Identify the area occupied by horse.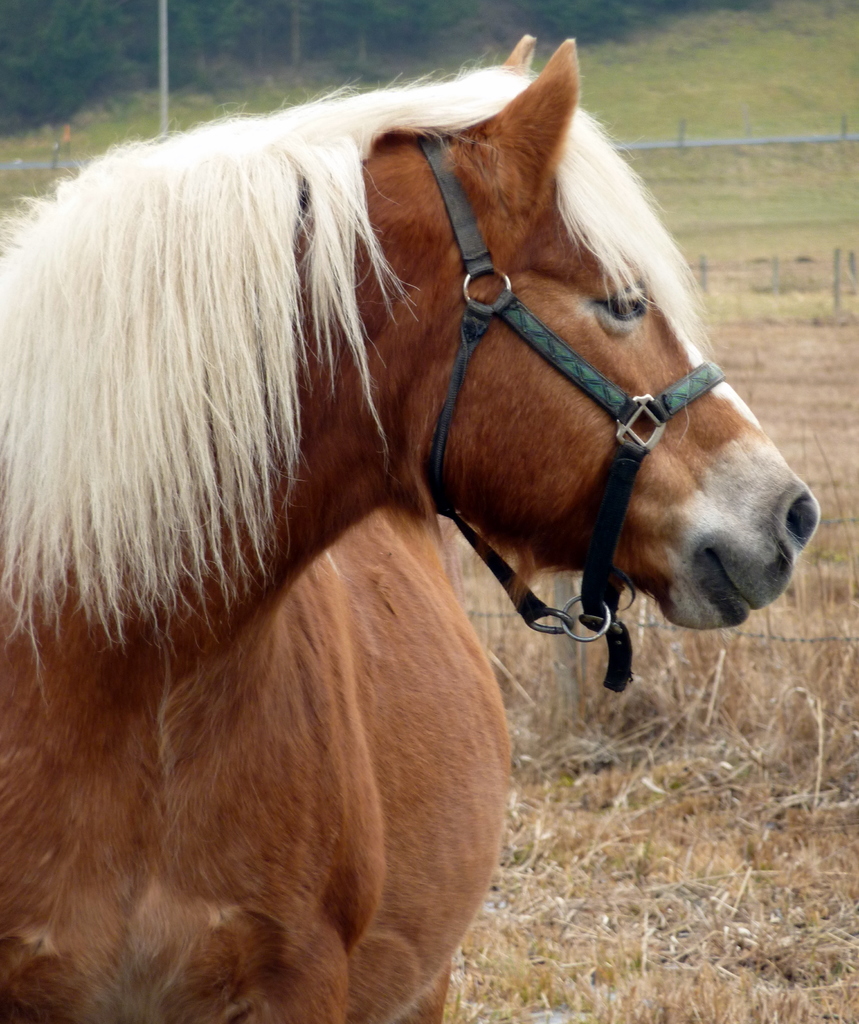
Area: l=0, t=30, r=817, b=1023.
